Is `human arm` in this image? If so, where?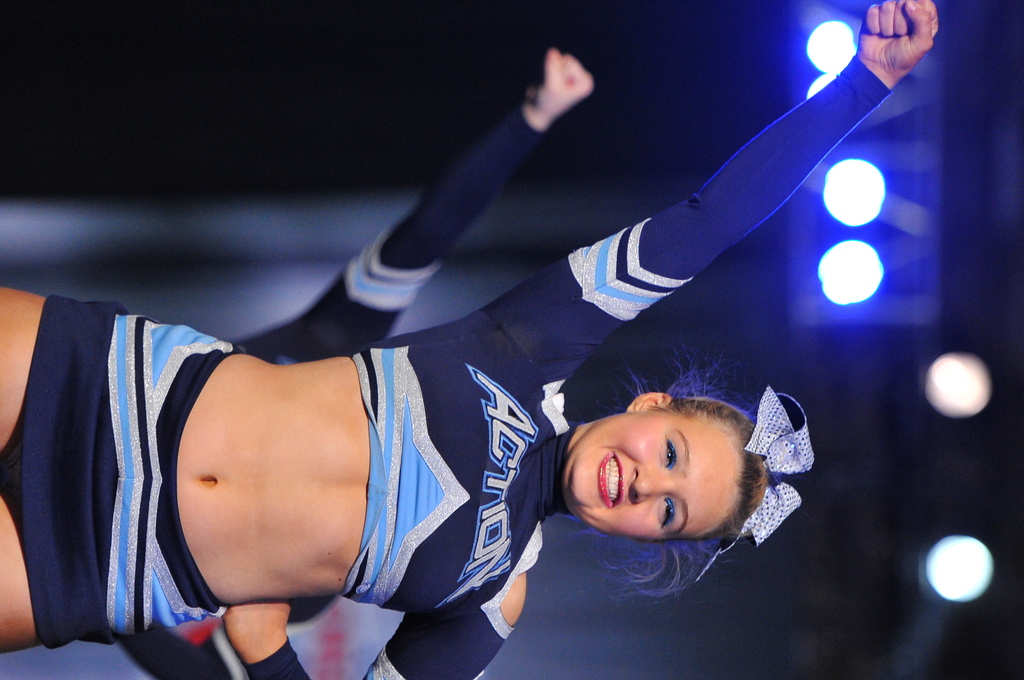
Yes, at region(510, 72, 930, 359).
